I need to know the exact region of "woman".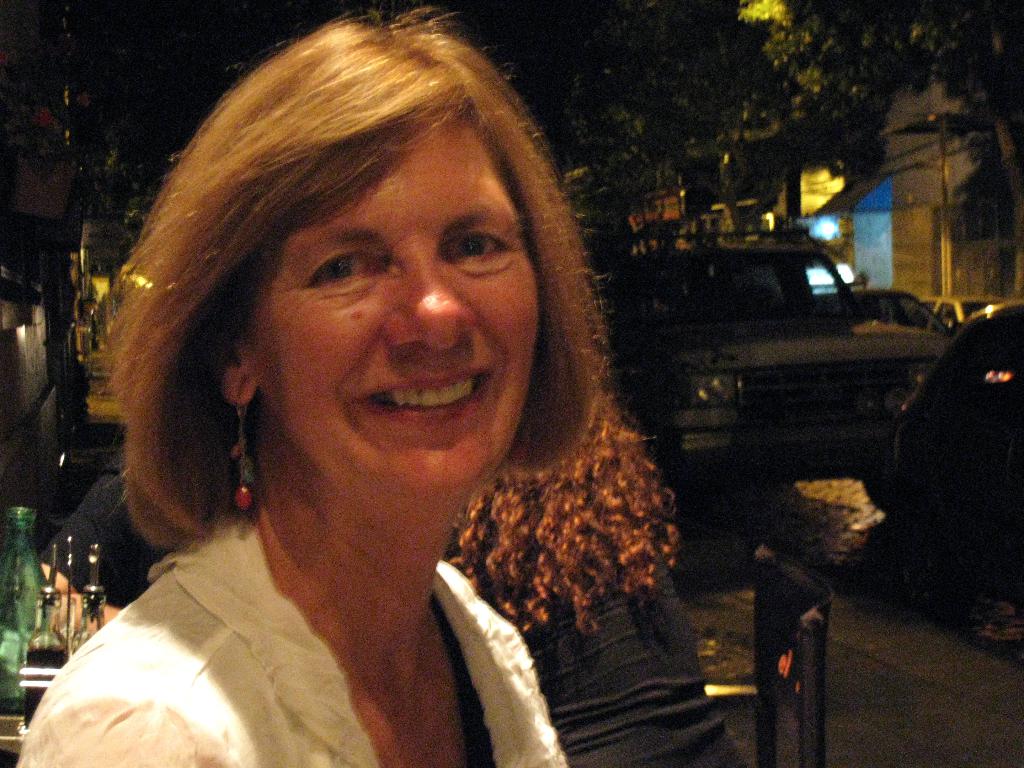
Region: left=13, top=20, right=751, bottom=762.
